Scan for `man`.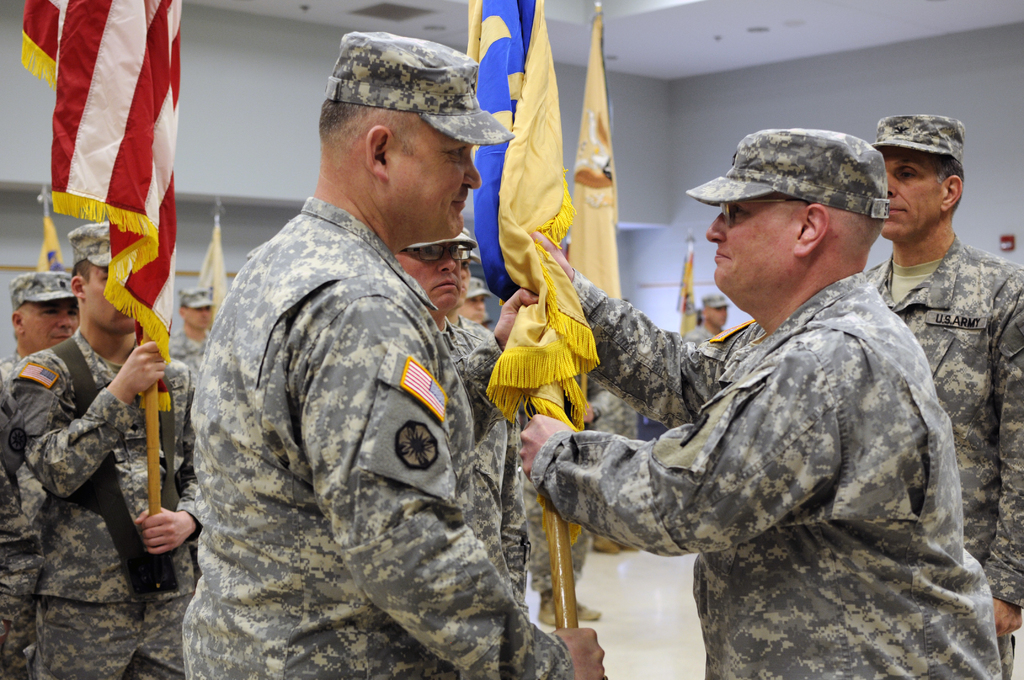
Scan result: <bbox>681, 296, 733, 343</bbox>.
